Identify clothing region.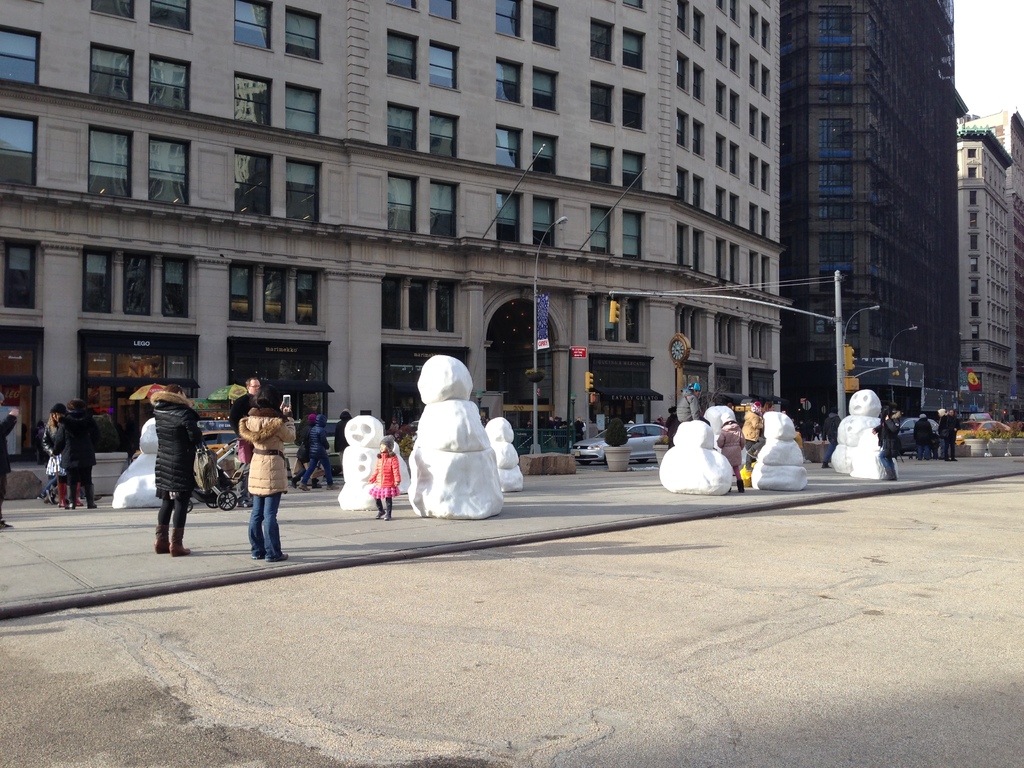
Region: (left=940, top=420, right=956, bottom=452).
